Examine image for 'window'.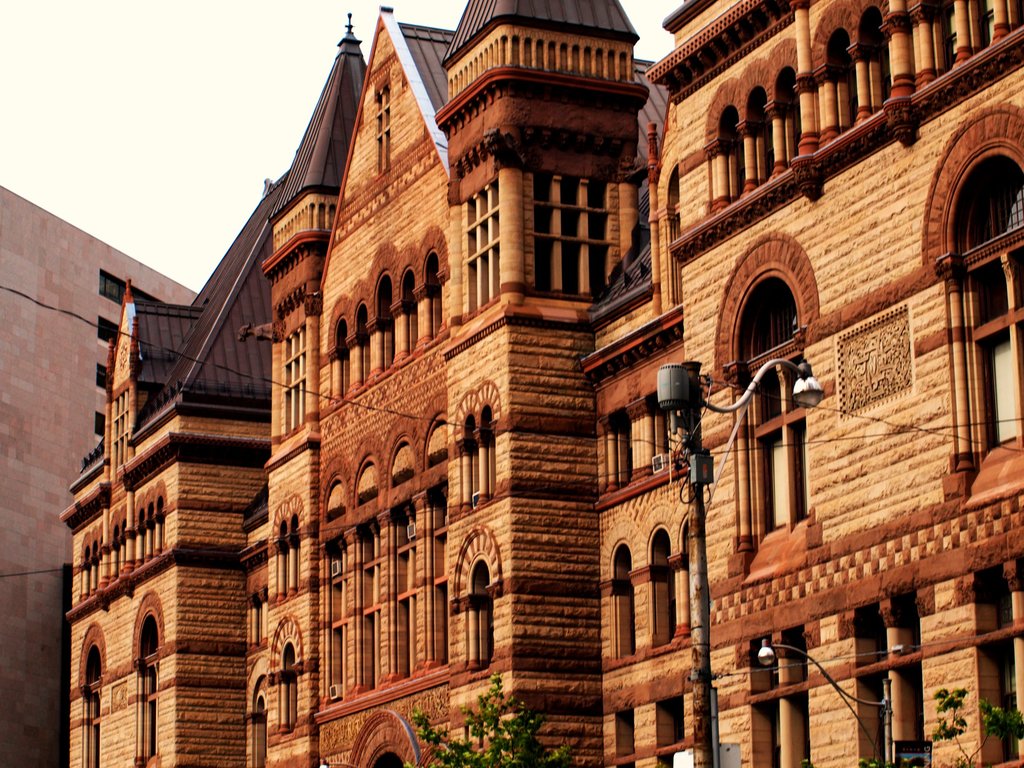
Examination result: (367,77,392,175).
